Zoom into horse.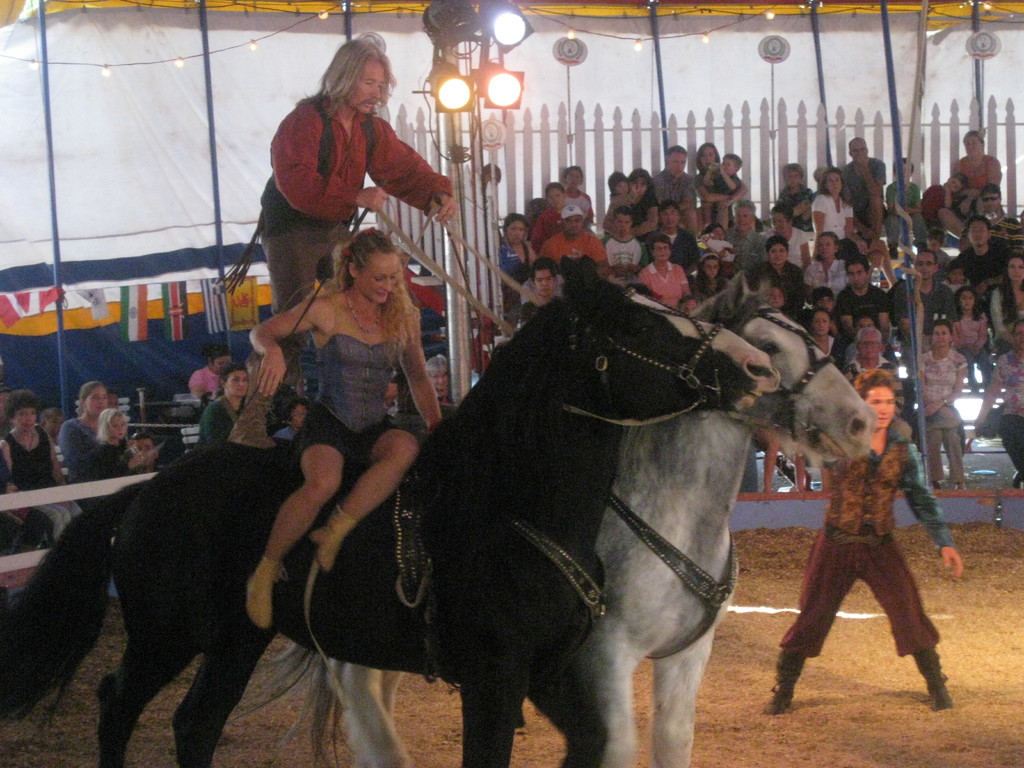
Zoom target: left=228, top=264, right=874, bottom=767.
